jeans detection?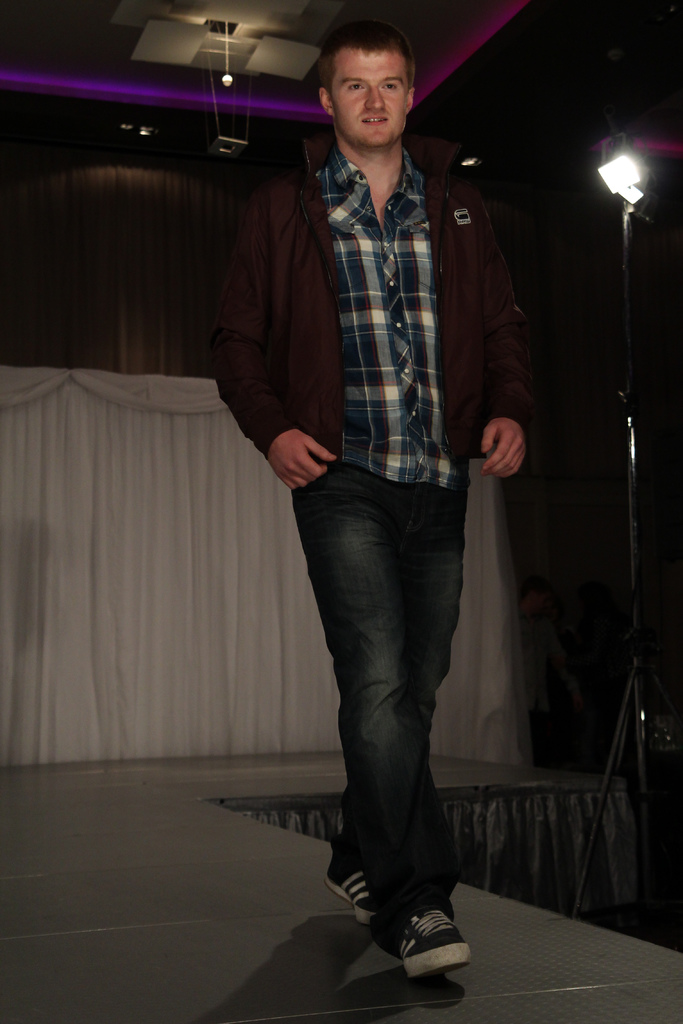
BBox(283, 477, 468, 918)
